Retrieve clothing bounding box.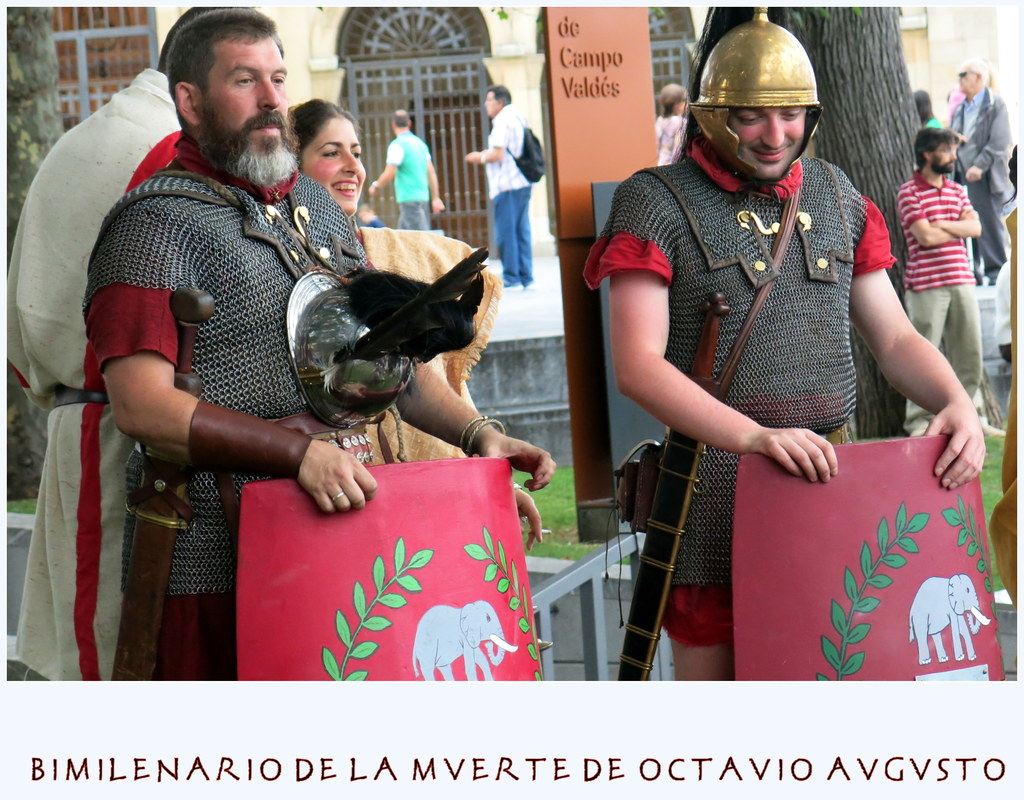
Bounding box: 398,200,434,232.
